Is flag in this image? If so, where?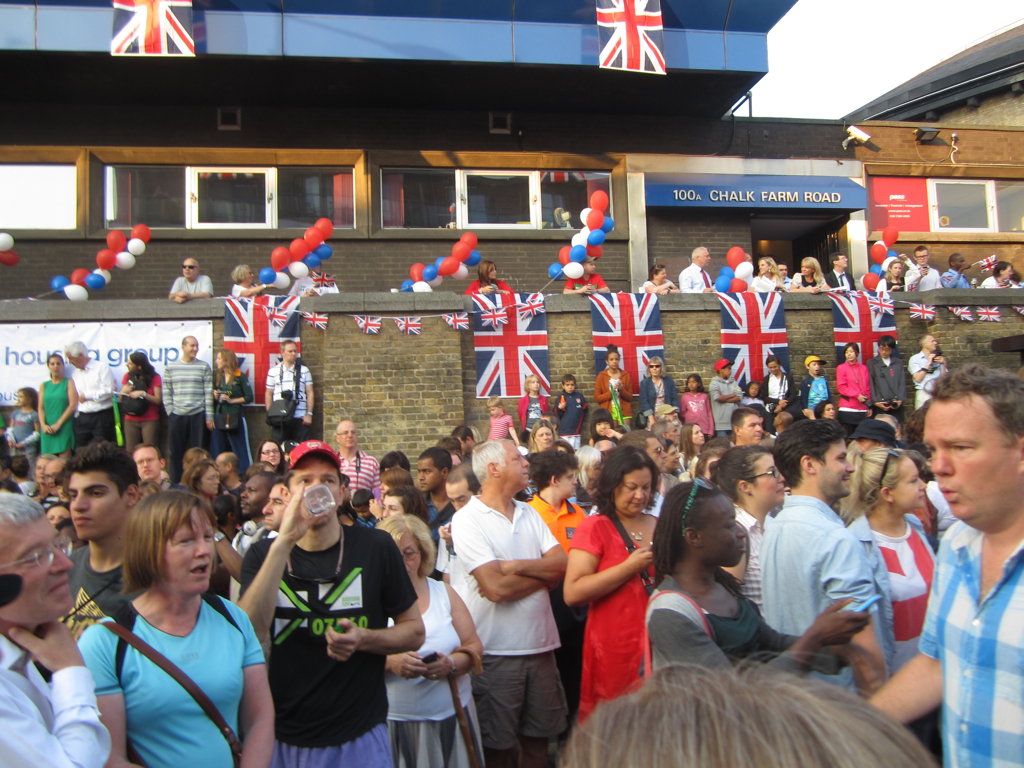
Yes, at 719, 280, 787, 389.
